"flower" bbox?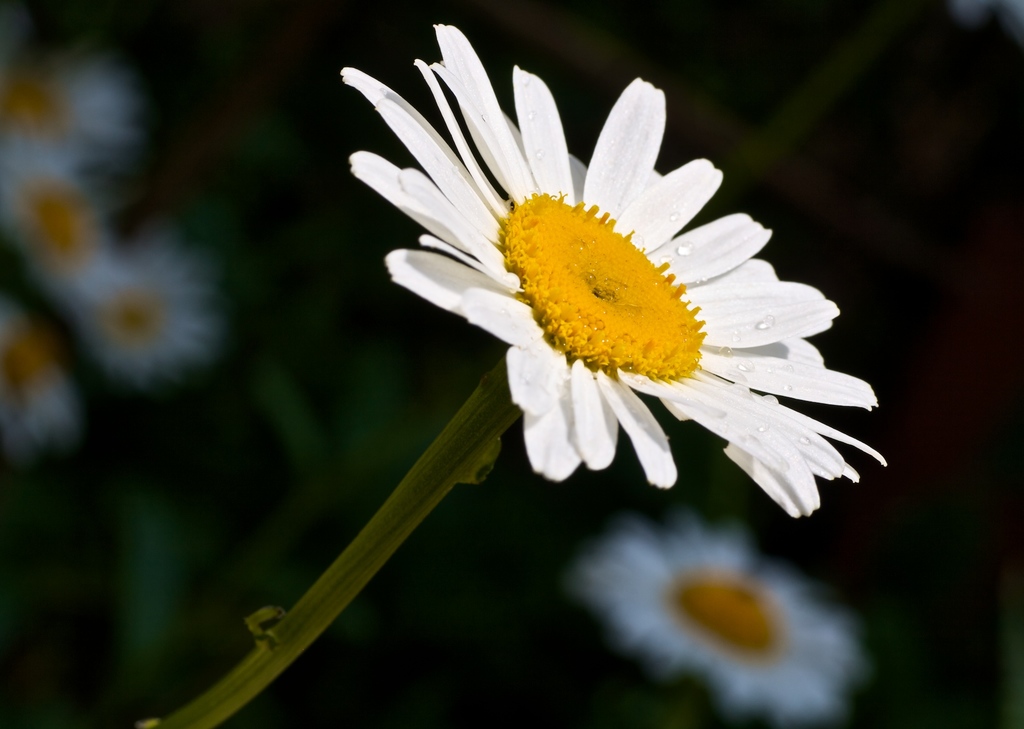
crop(0, 24, 141, 170)
